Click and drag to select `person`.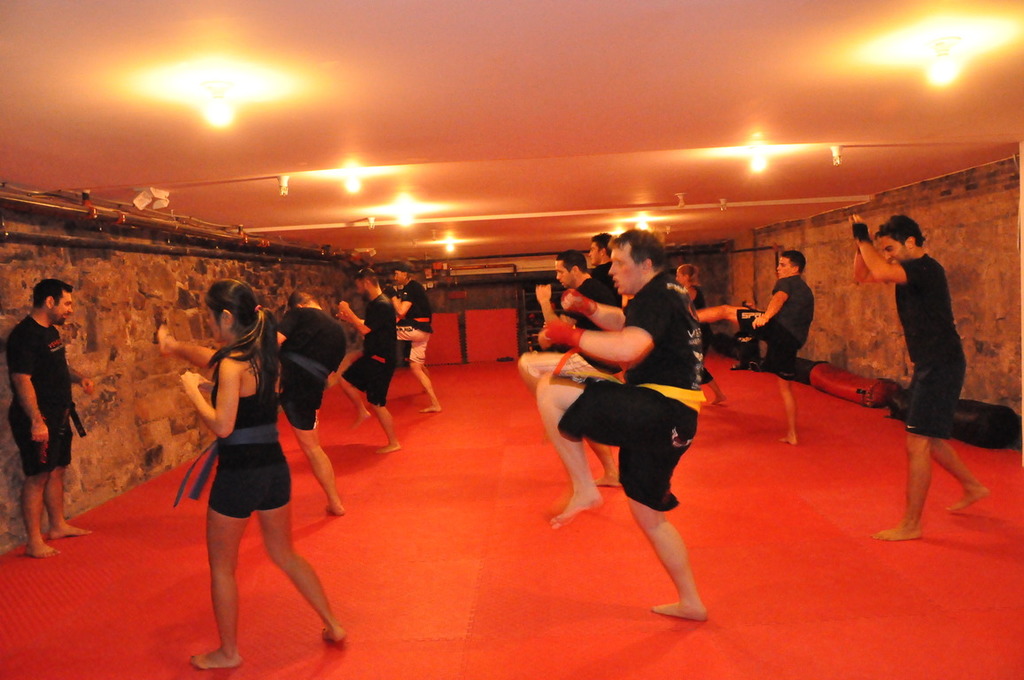
Selection: crop(9, 272, 78, 550).
